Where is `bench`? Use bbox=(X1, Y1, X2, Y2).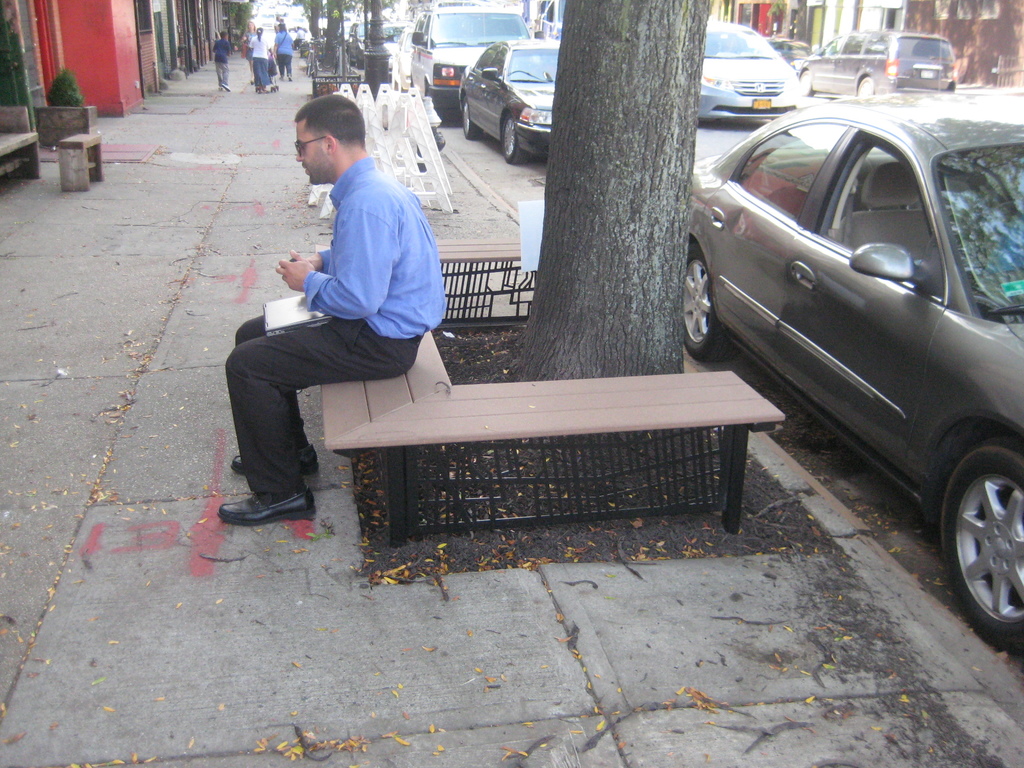
bbox=(0, 105, 40, 179).
